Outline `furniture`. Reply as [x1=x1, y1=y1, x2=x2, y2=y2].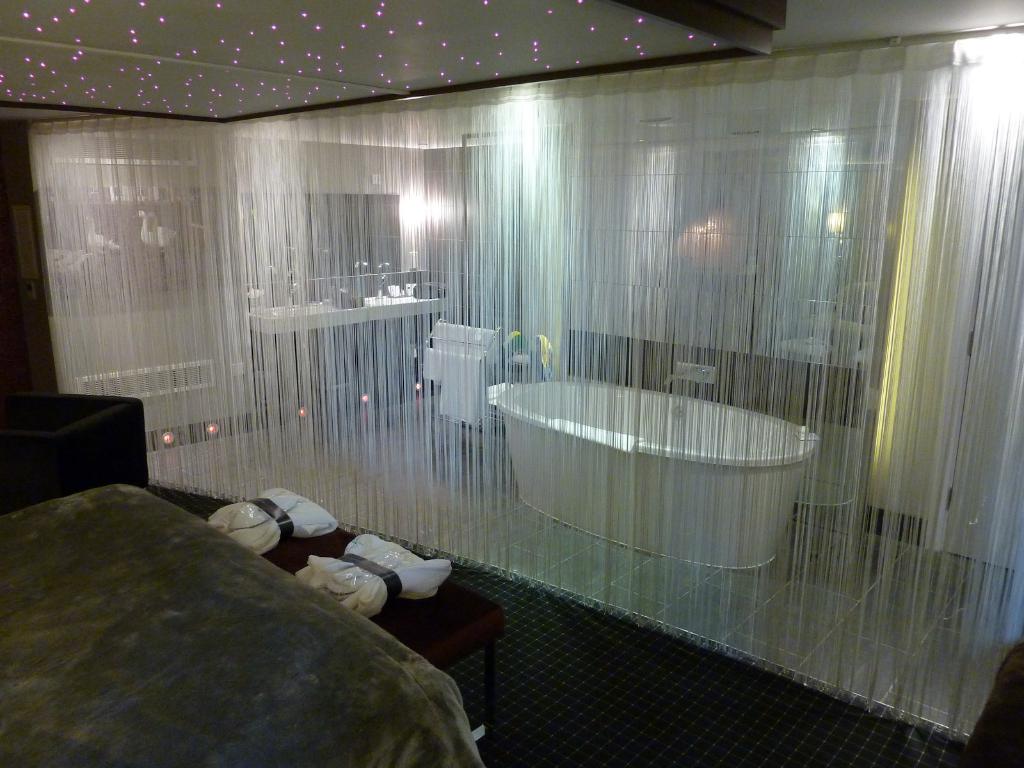
[x1=207, y1=487, x2=504, y2=728].
